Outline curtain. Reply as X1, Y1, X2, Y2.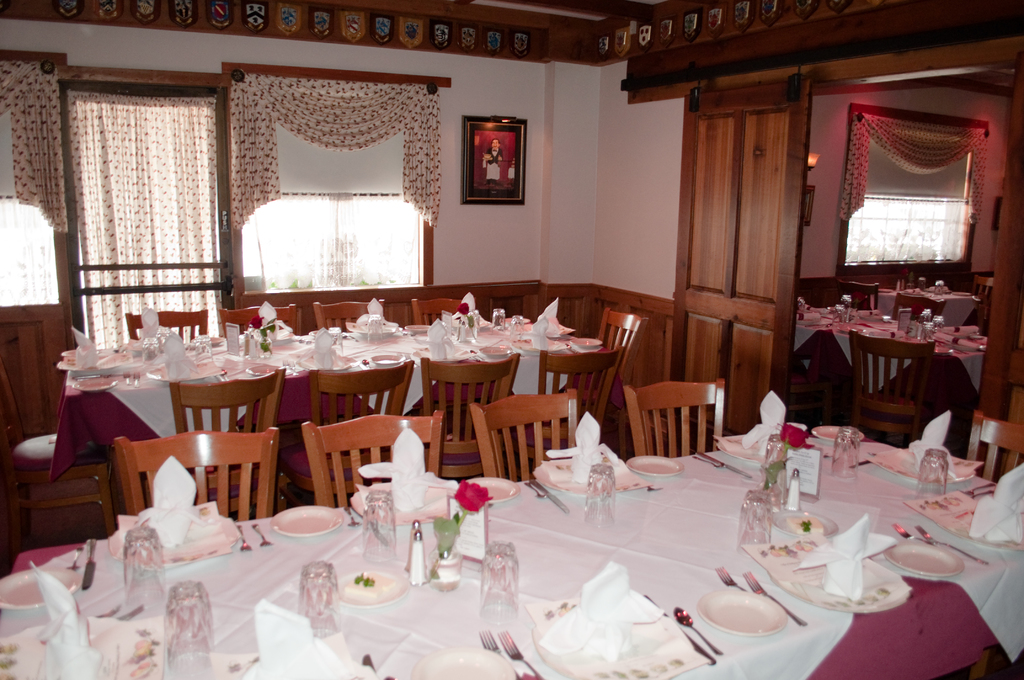
0, 61, 70, 236.
